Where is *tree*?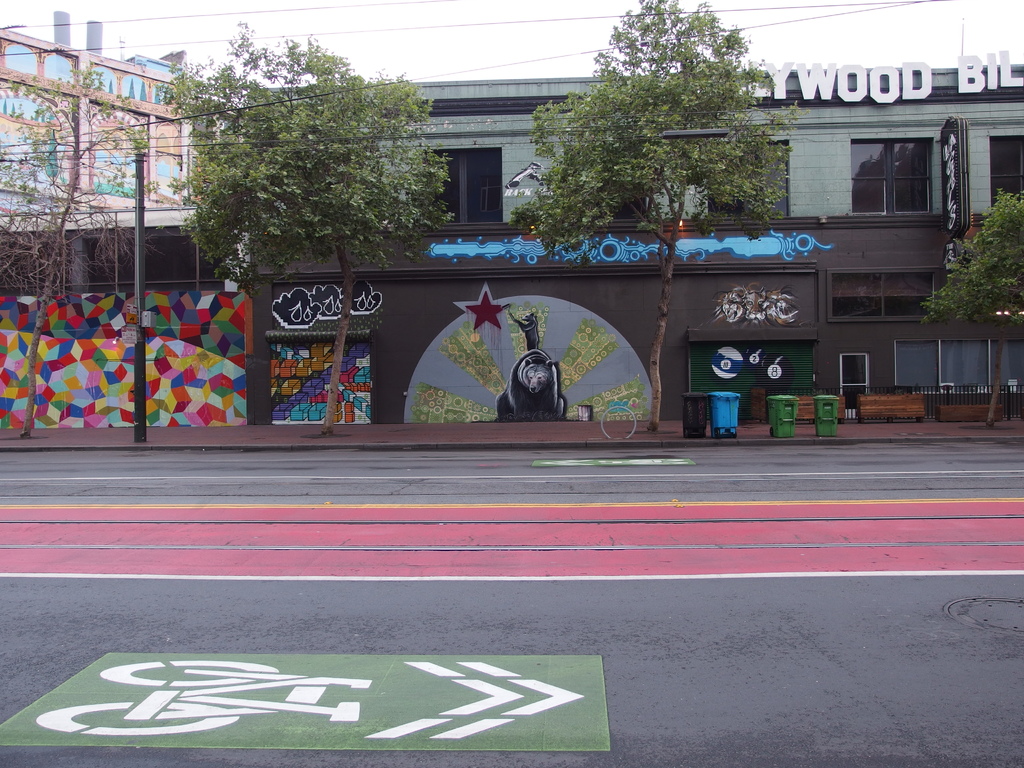
{"x1": 532, "y1": 0, "x2": 804, "y2": 427}.
